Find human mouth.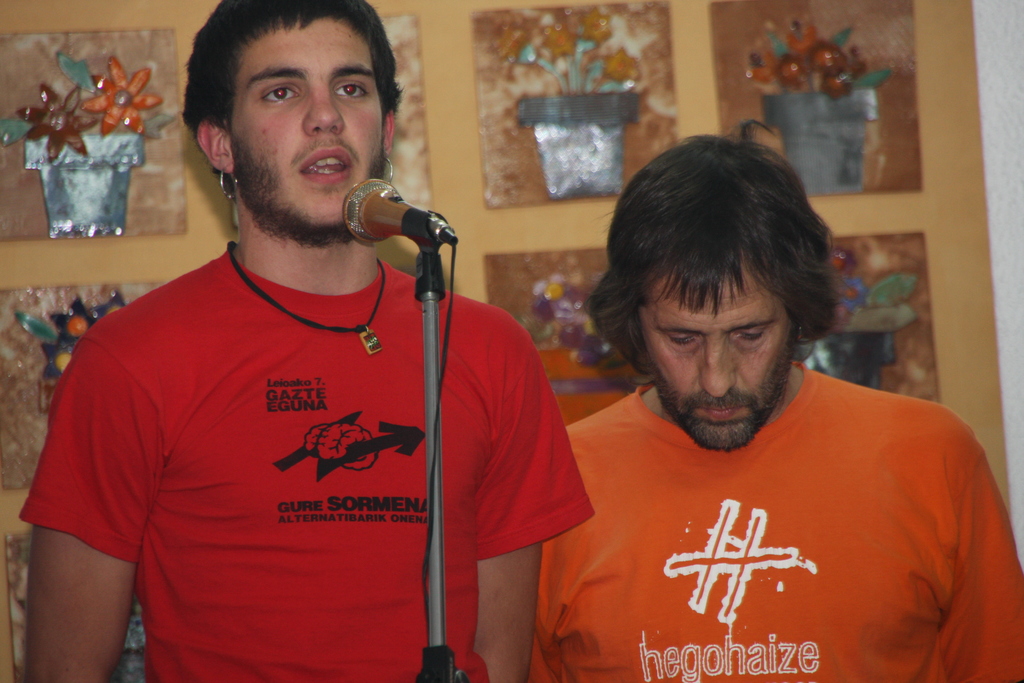
691,403,755,418.
